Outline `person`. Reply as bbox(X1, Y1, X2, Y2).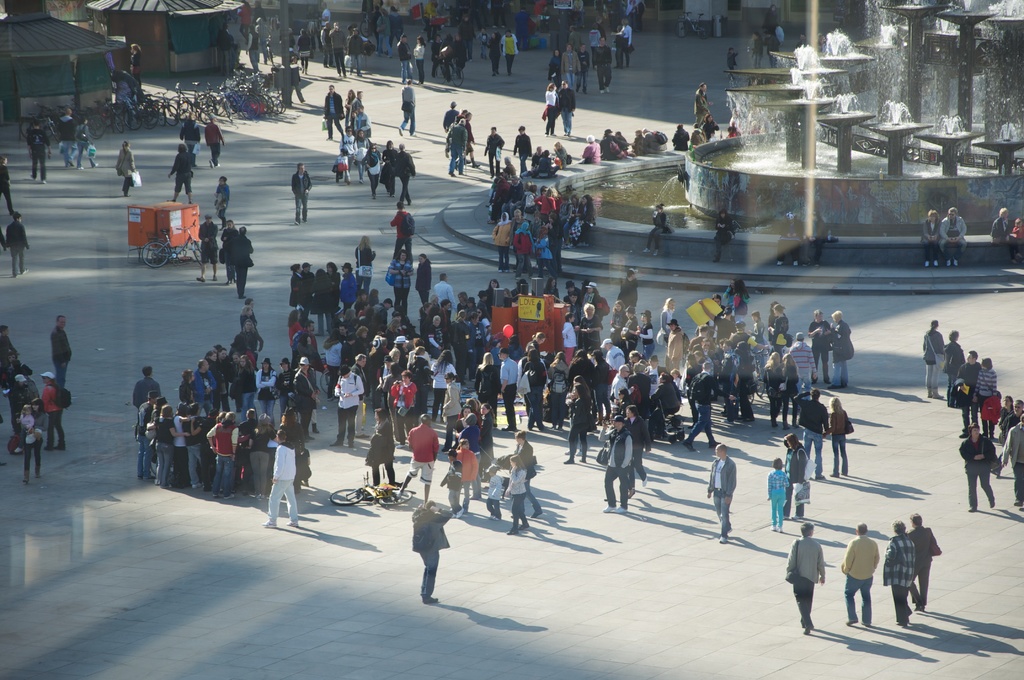
bbox(422, 0, 431, 35).
